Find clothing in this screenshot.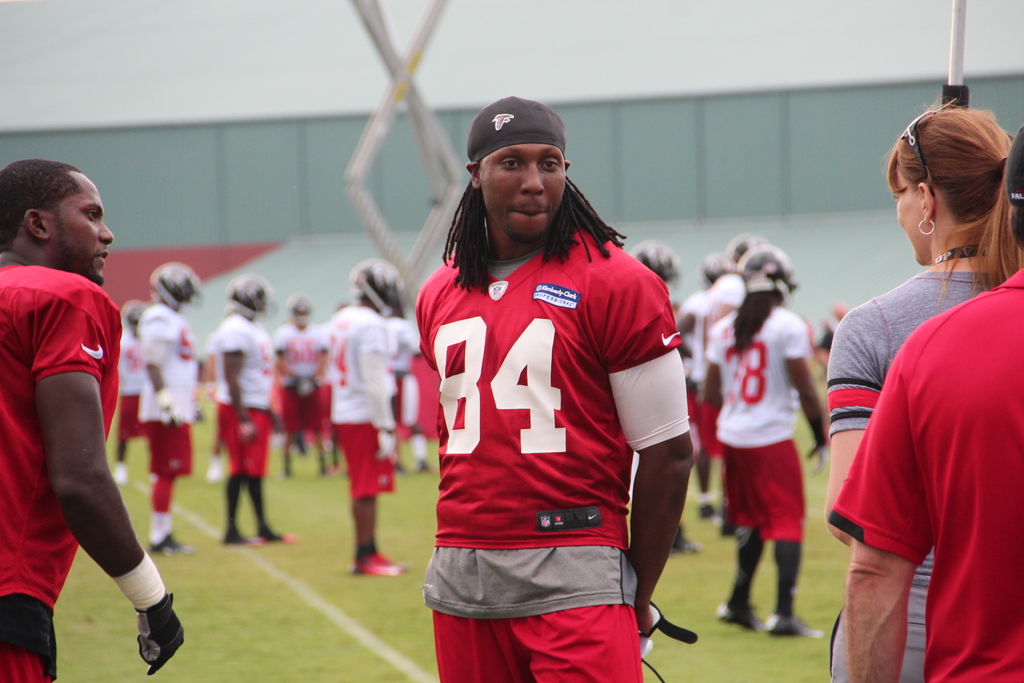
The bounding box for clothing is (left=0, top=267, right=129, bottom=682).
